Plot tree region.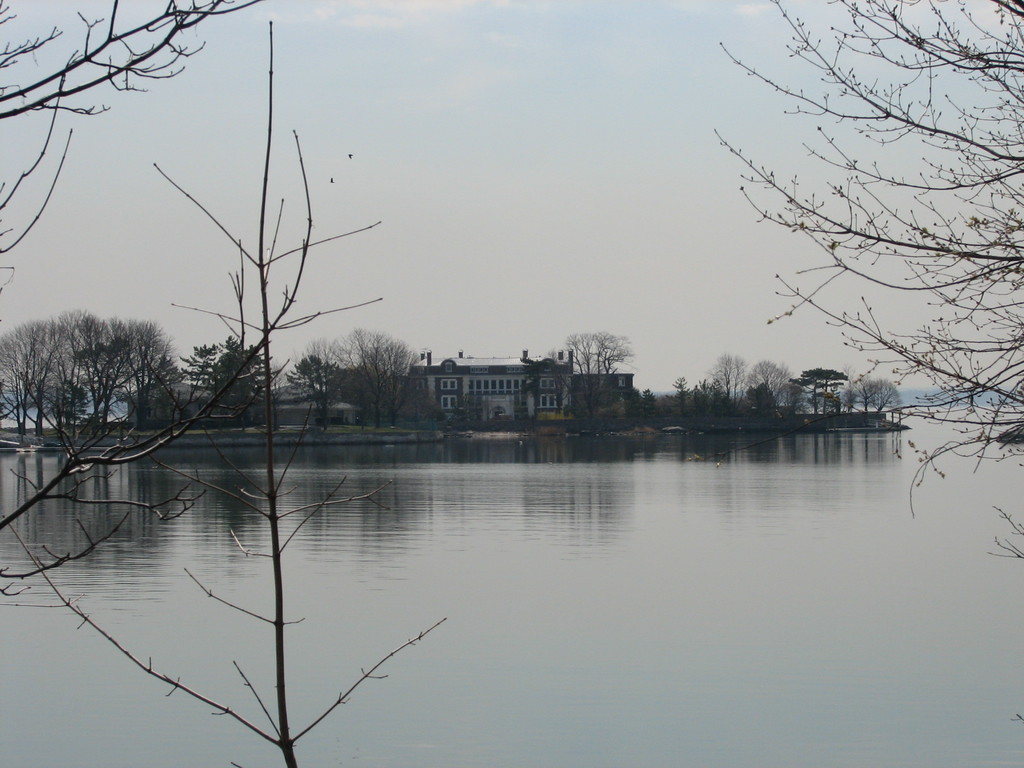
Plotted at pyautogui.locateOnScreen(666, 372, 696, 421).
